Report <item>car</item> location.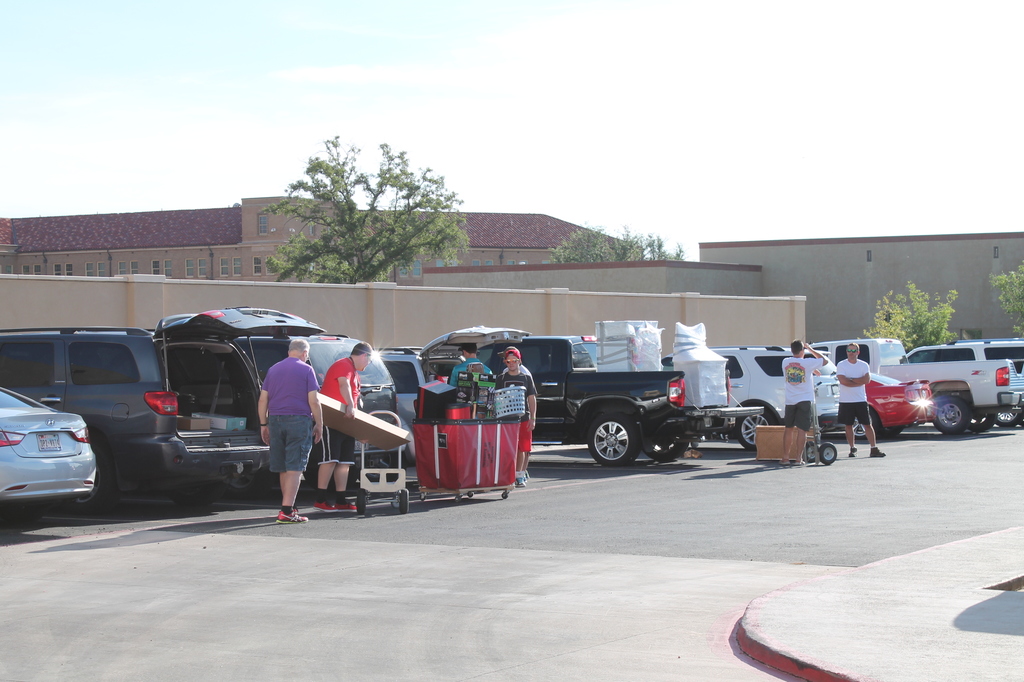
Report: l=0, t=380, r=95, b=535.
